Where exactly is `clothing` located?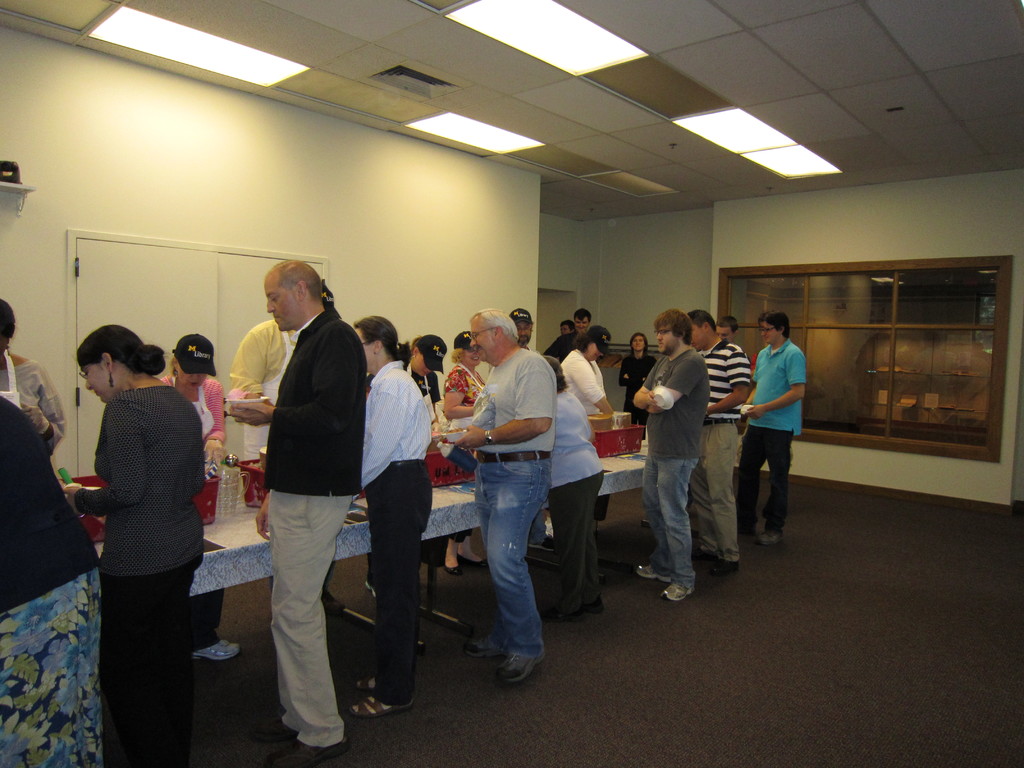
Its bounding box is [559,339,610,423].
